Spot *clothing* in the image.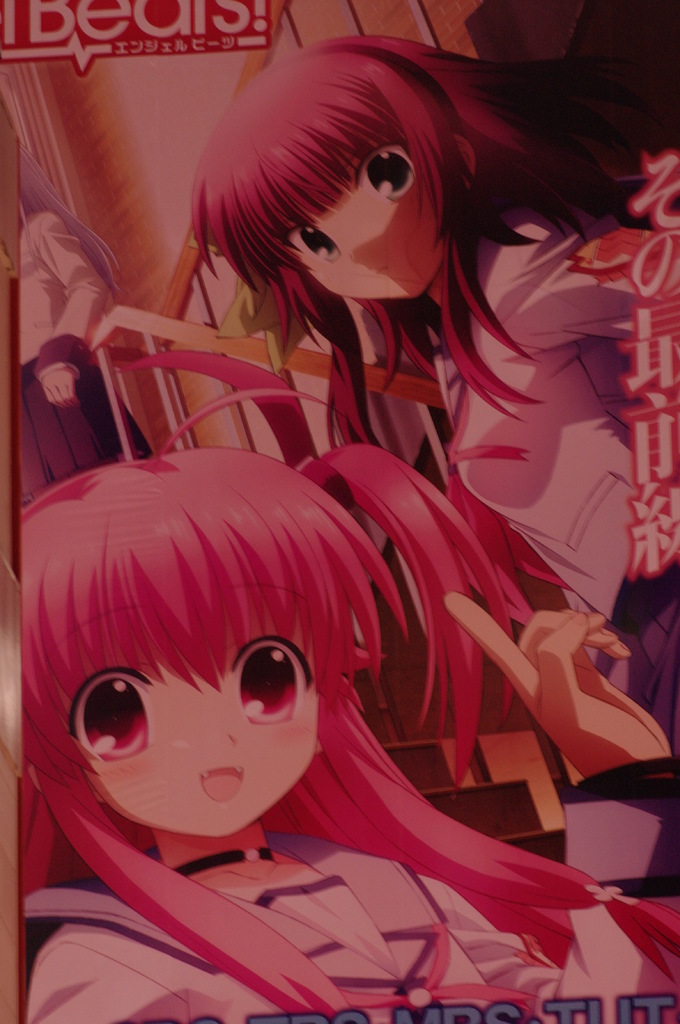
*clothing* found at x1=14, y1=204, x2=150, y2=499.
